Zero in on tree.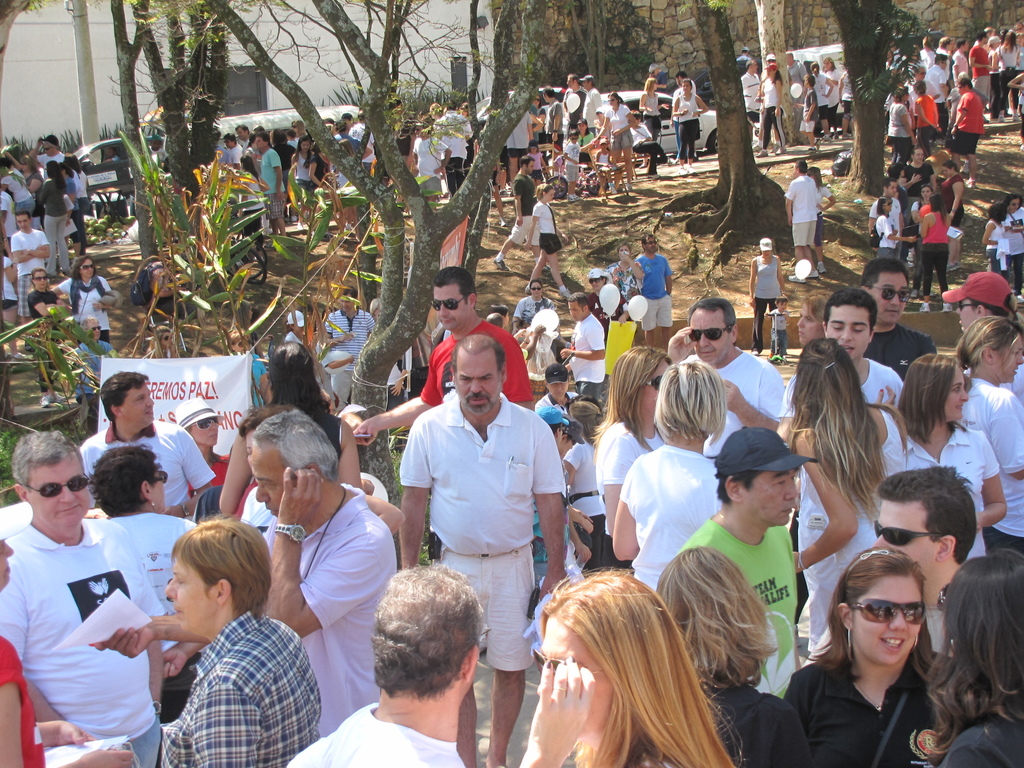
Zeroed in: [x1=586, y1=0, x2=869, y2=282].
